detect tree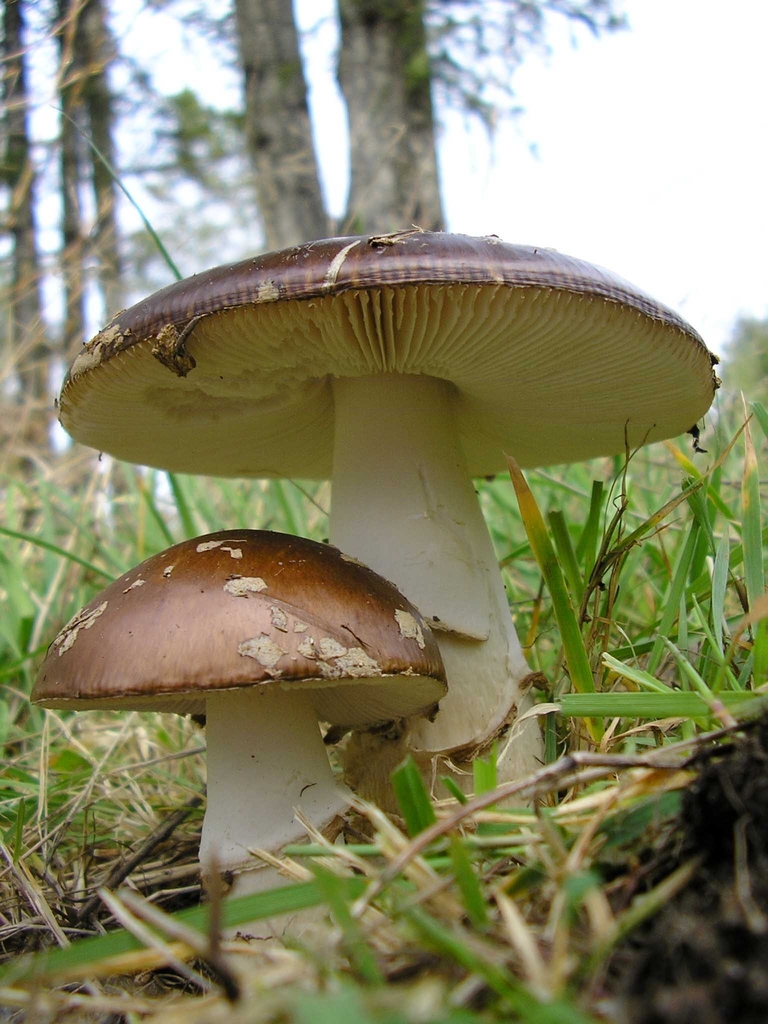
detection(236, 1, 626, 248)
